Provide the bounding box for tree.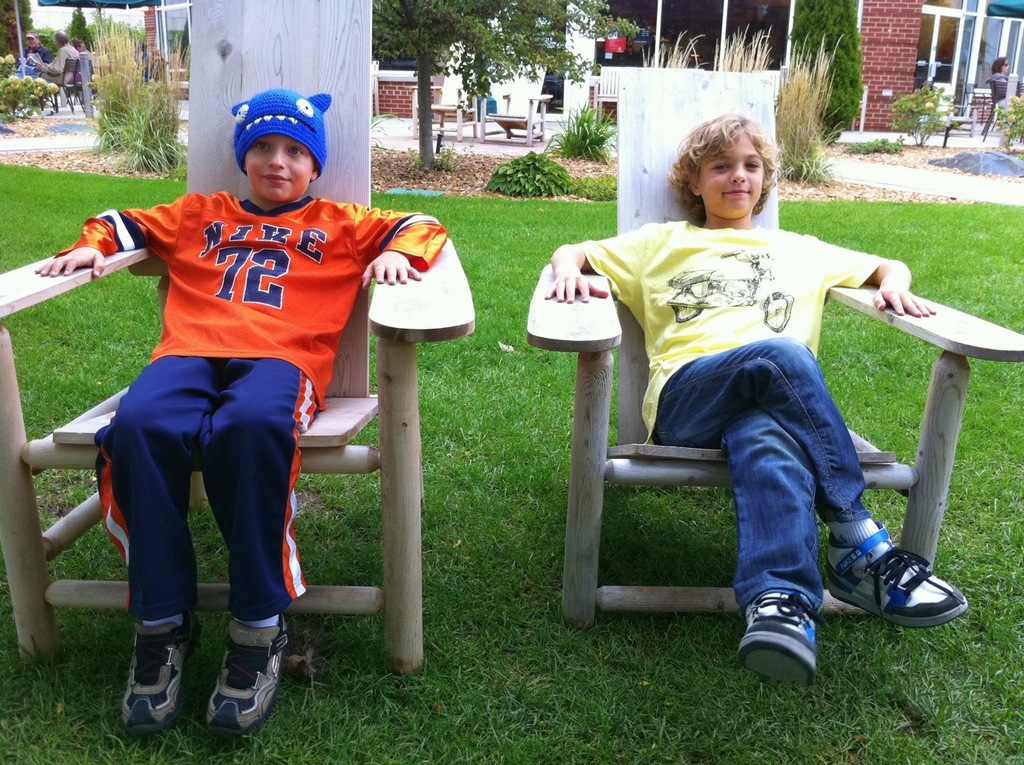
{"x1": 364, "y1": 0, "x2": 643, "y2": 168}.
